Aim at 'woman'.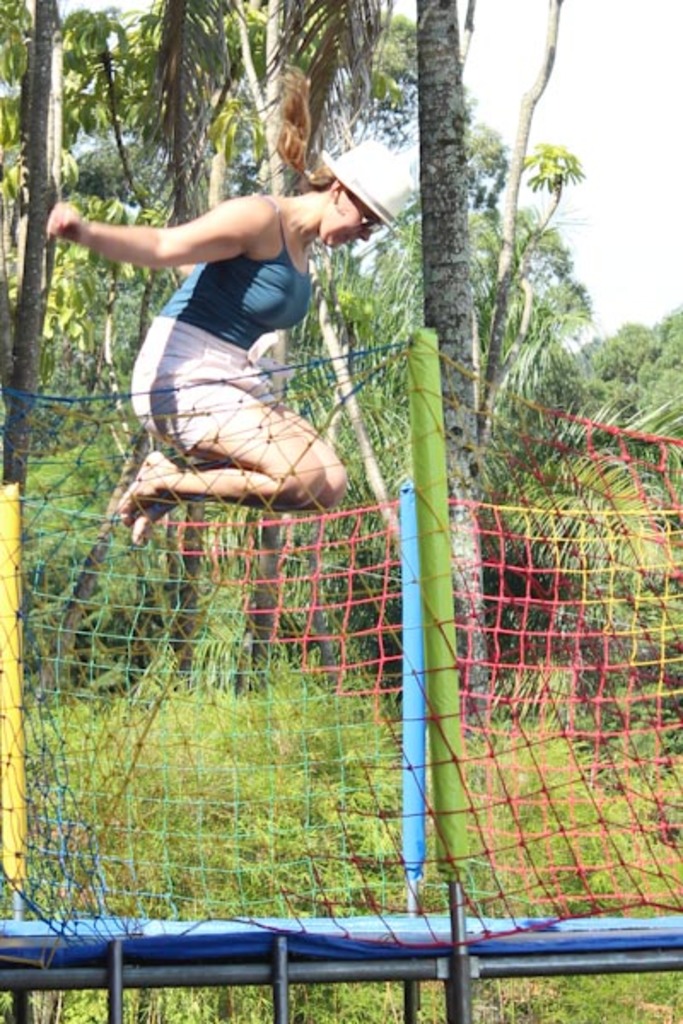
Aimed at x1=79 y1=111 x2=376 y2=555.
